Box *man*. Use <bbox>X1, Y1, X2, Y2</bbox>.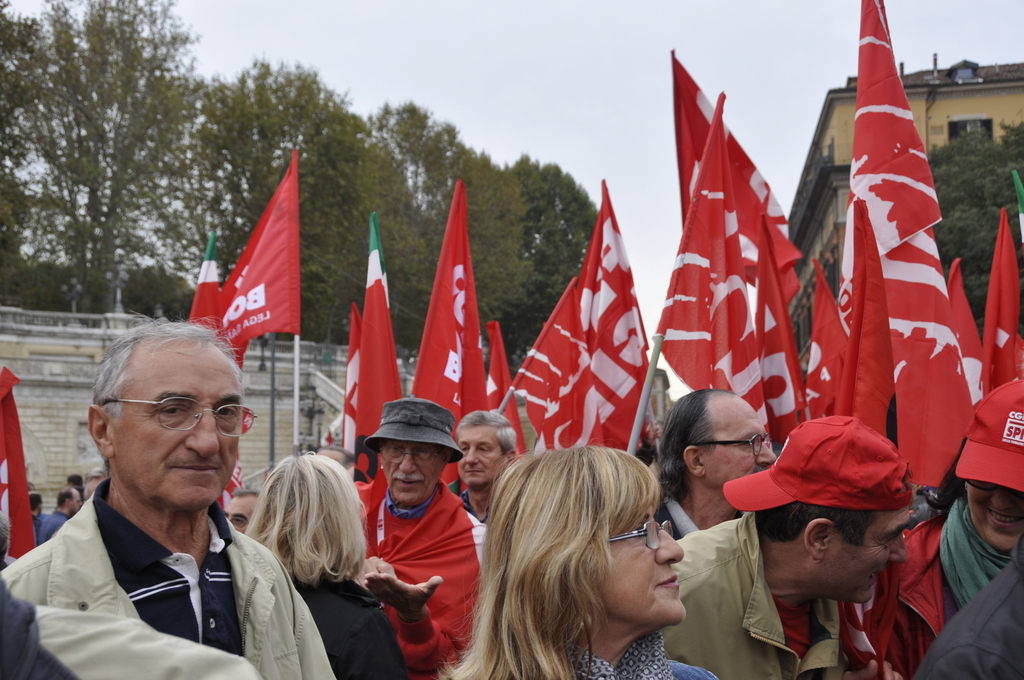
<bbox>355, 393, 500, 679</bbox>.
